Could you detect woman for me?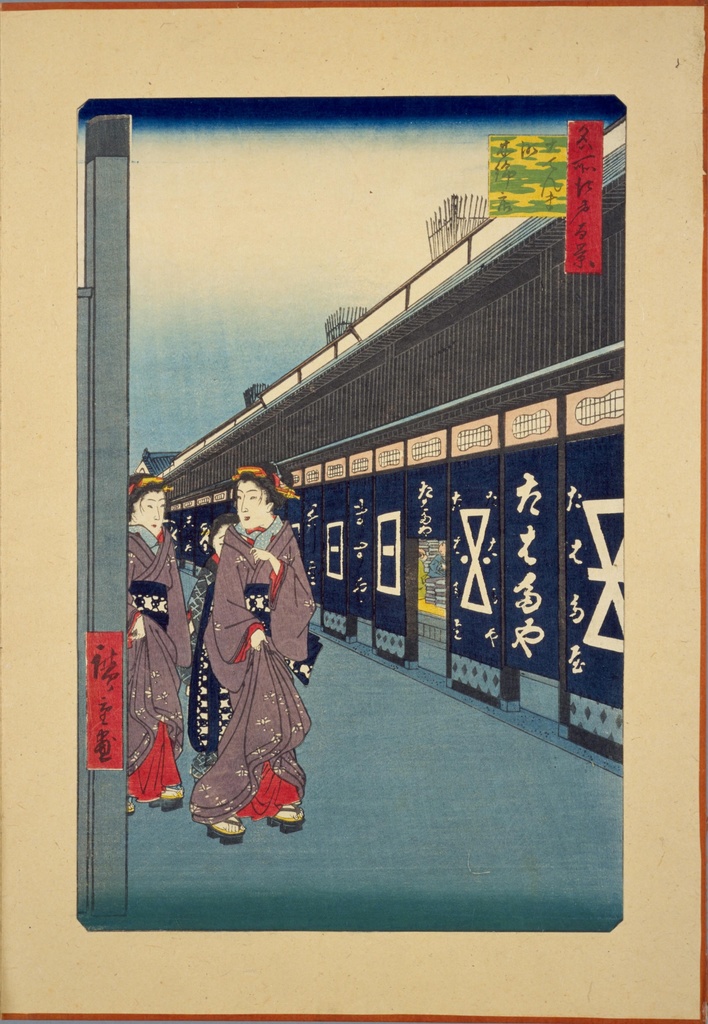
Detection result: bbox=(188, 452, 316, 856).
